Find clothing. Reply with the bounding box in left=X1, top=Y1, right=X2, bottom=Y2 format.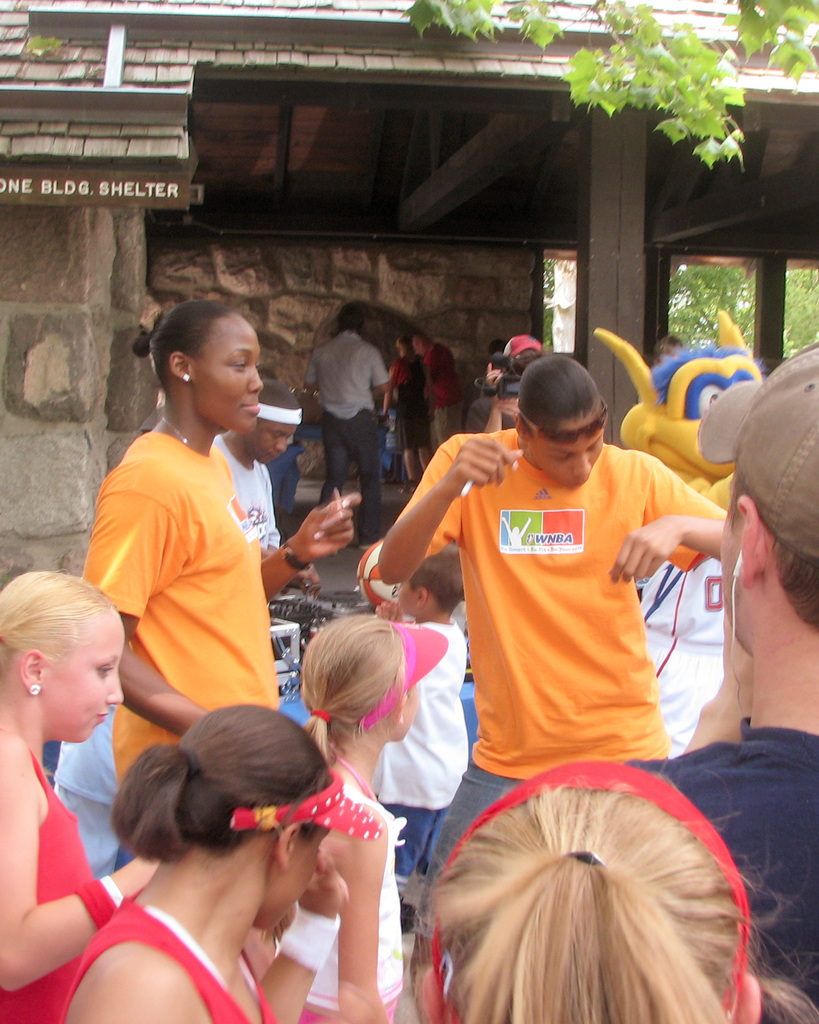
left=637, top=550, right=735, bottom=753.
